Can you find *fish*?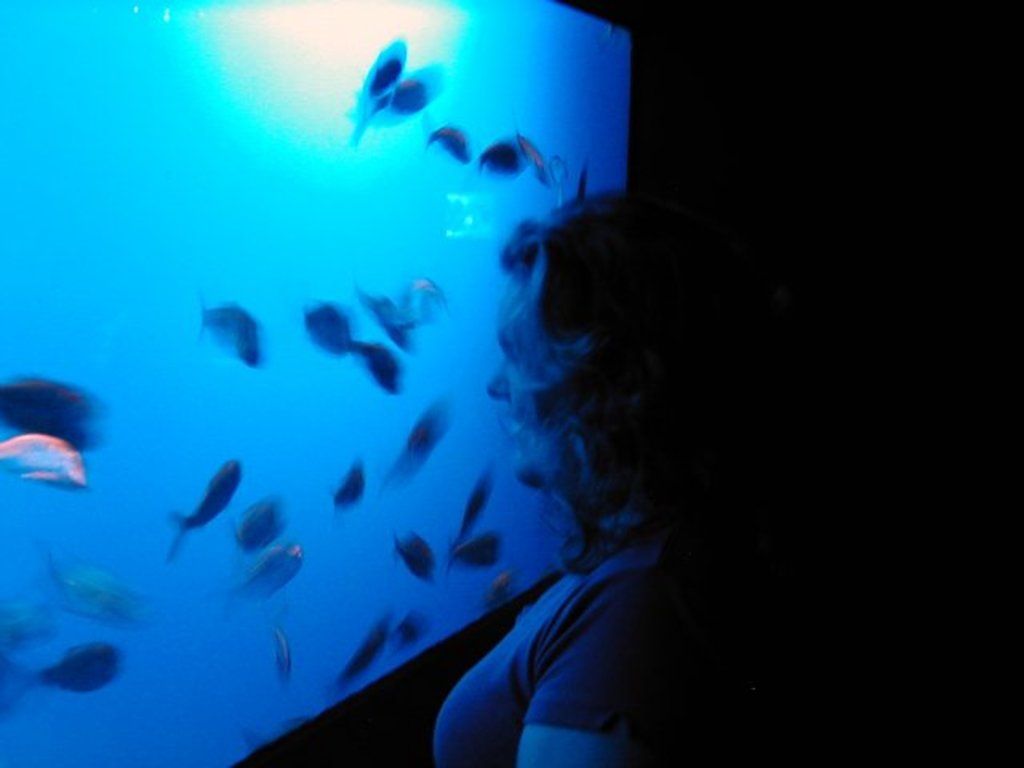
Yes, bounding box: 389 525 437 587.
